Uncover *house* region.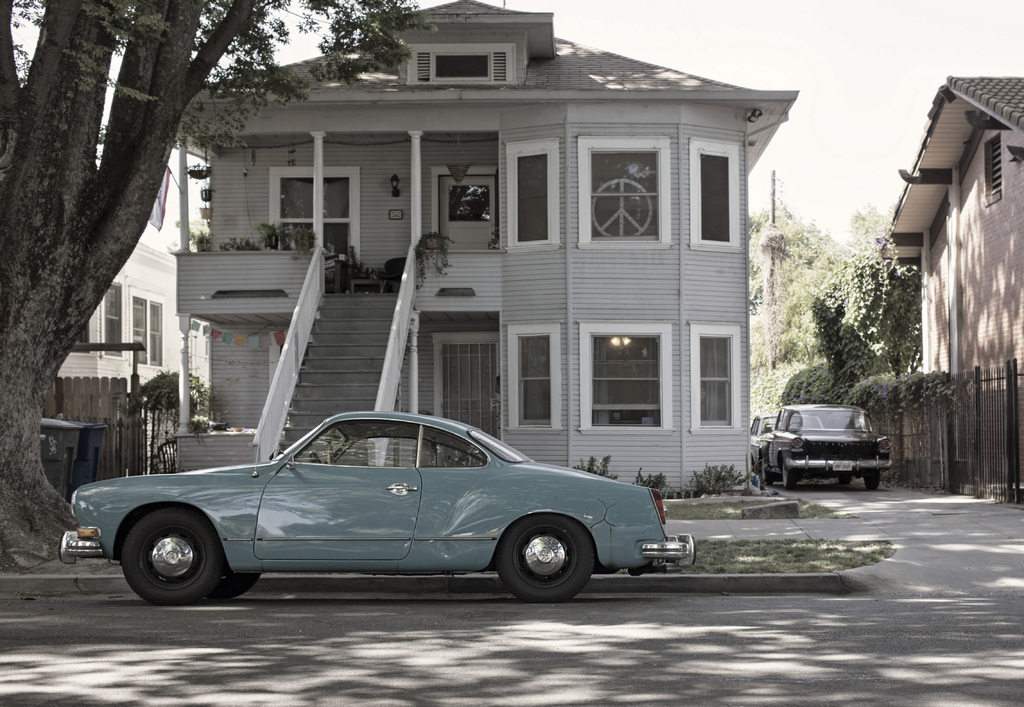
Uncovered: 27, 31, 211, 477.
